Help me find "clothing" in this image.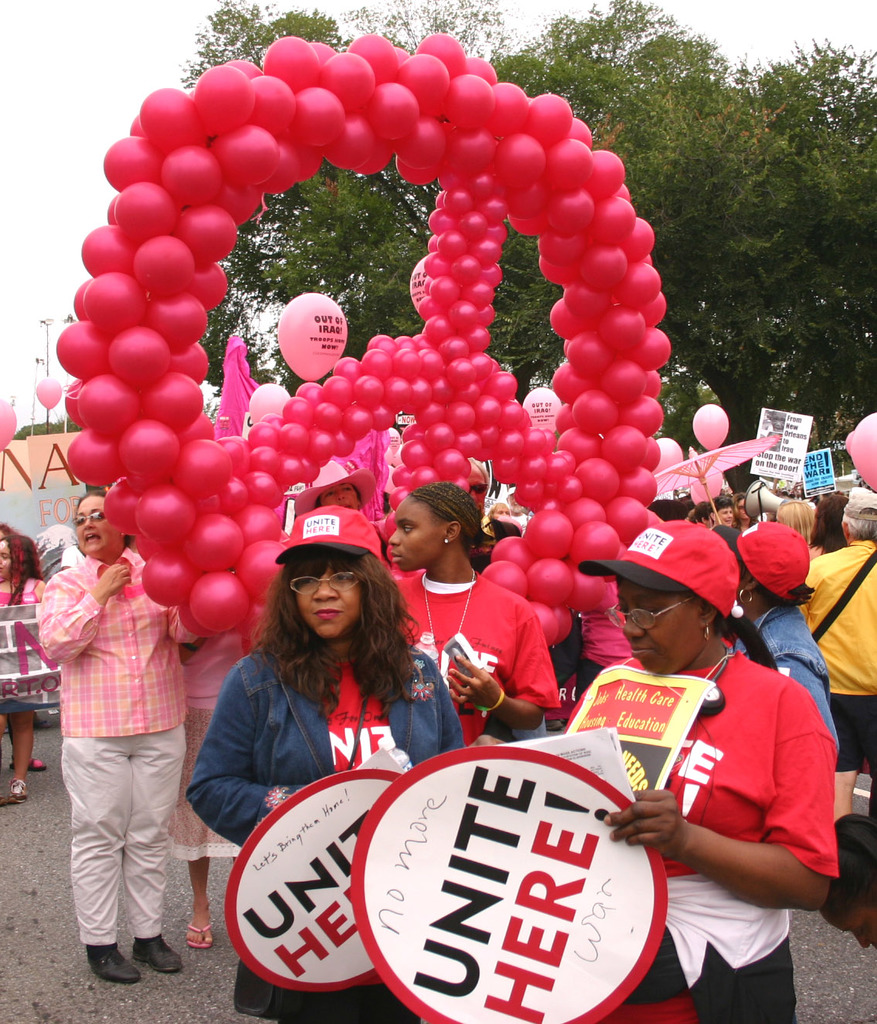
Found it: locate(29, 507, 203, 978).
